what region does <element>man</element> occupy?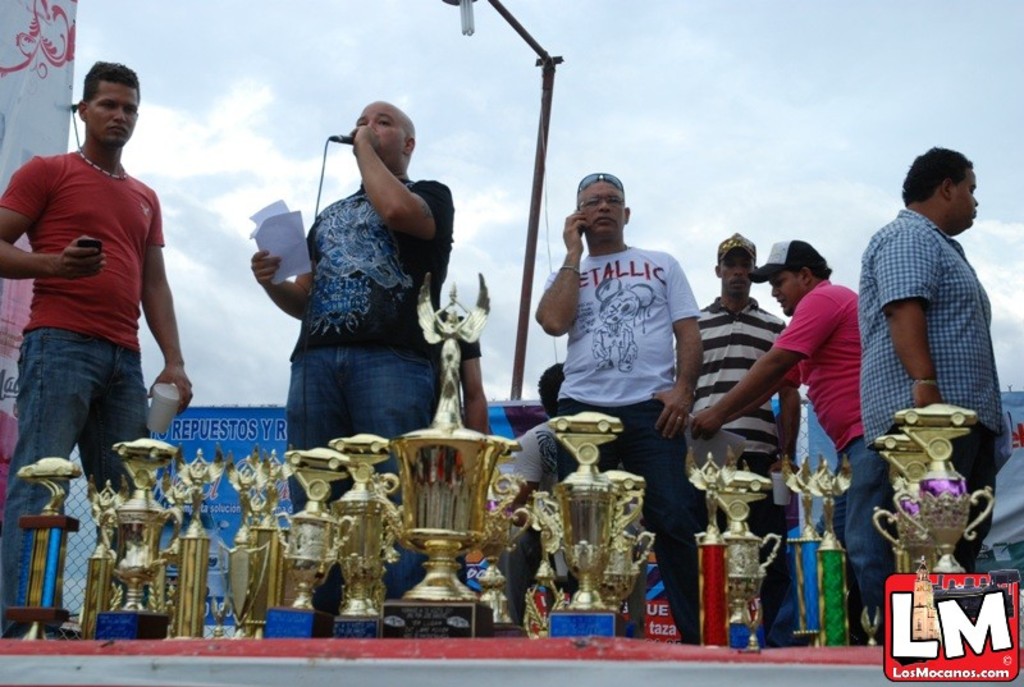
[left=673, top=234, right=805, bottom=654].
